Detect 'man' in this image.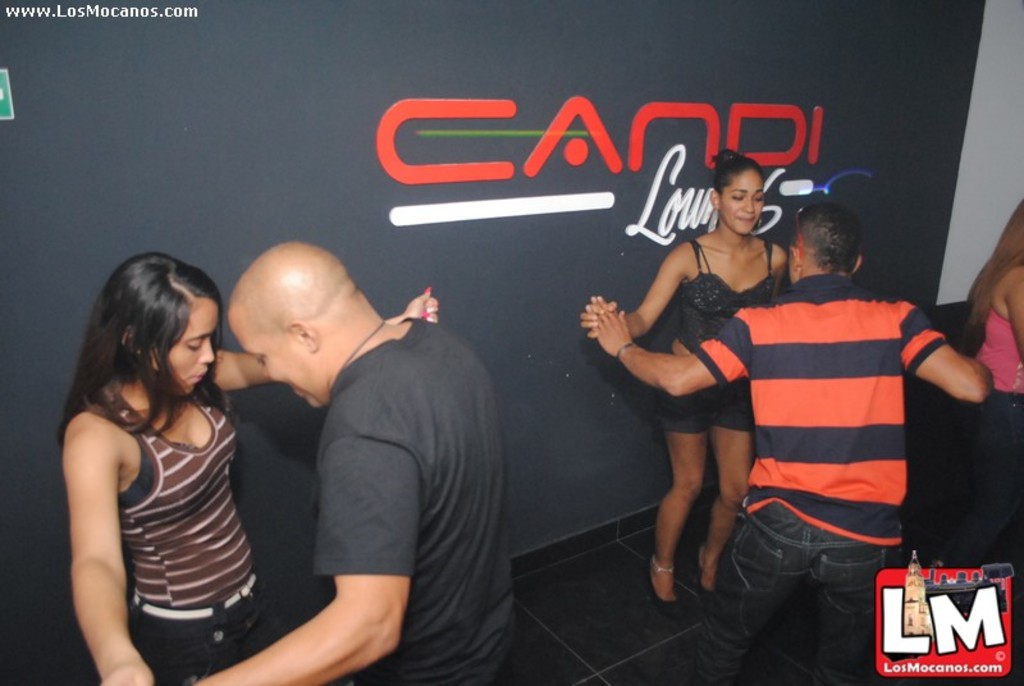
Detection: (182, 232, 527, 685).
